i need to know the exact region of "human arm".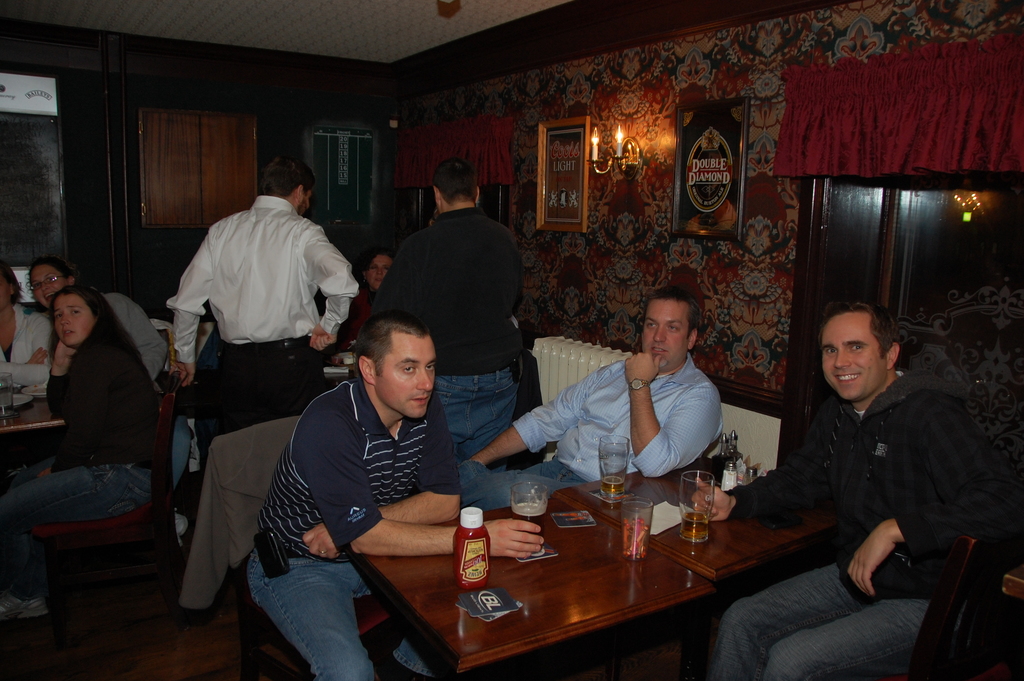
Region: (309, 394, 550, 558).
